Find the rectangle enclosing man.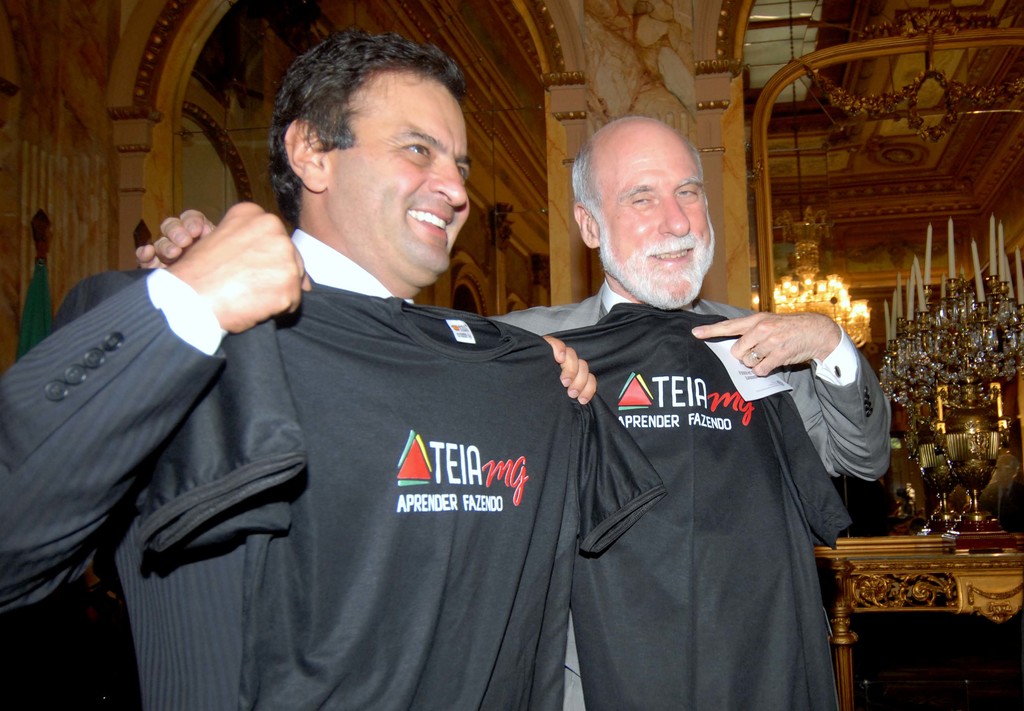
bbox=[0, 34, 600, 710].
